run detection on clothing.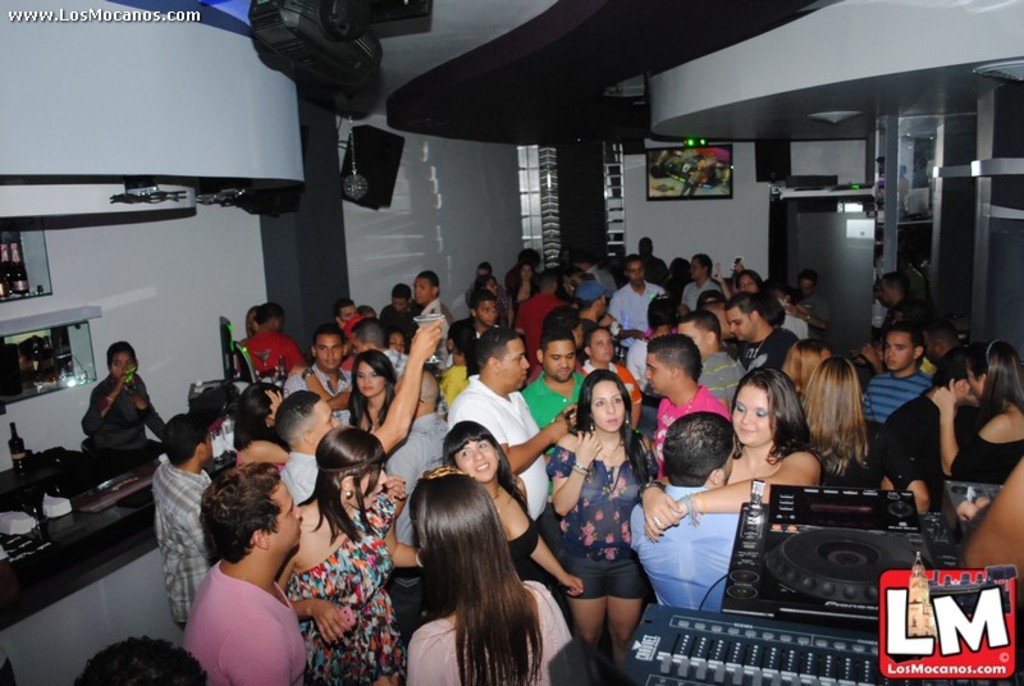
Result: select_region(950, 403, 1023, 479).
